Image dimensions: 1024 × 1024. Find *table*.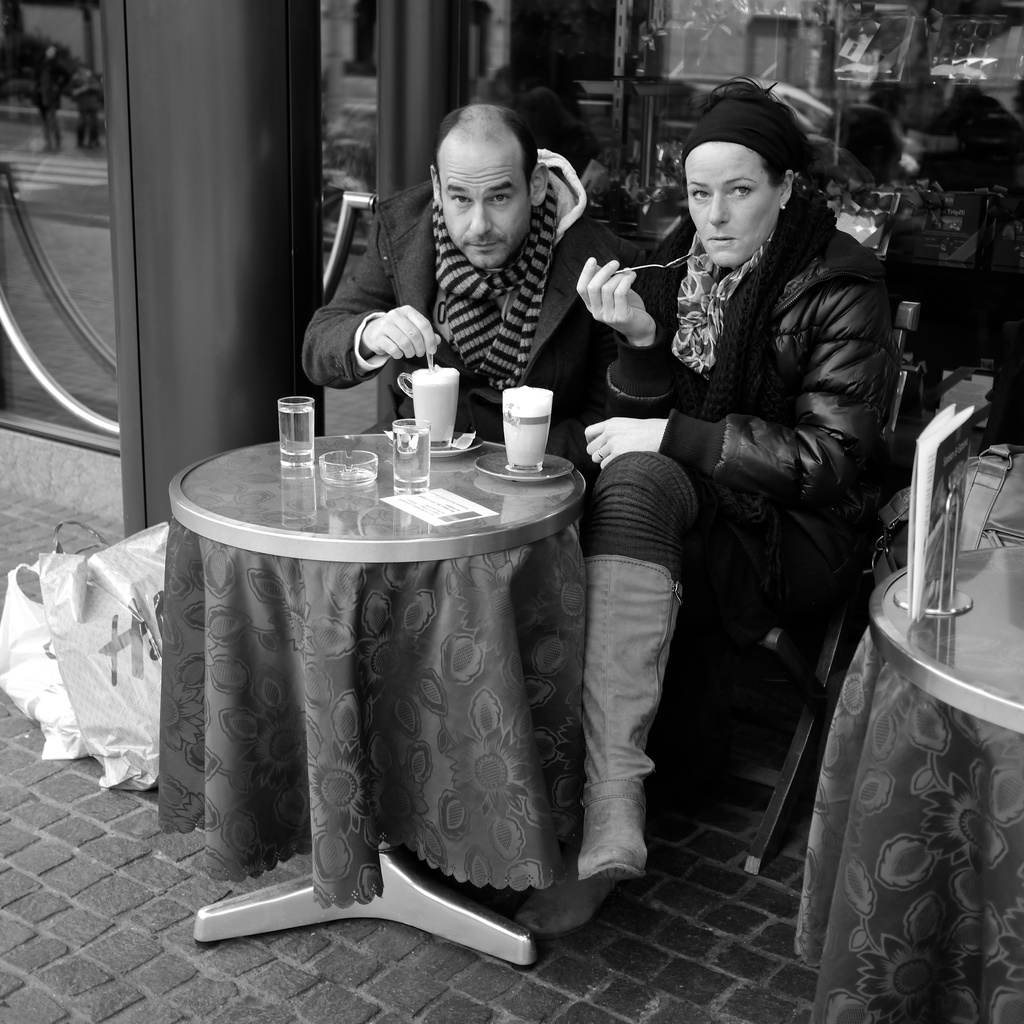
x1=159, y1=431, x2=596, y2=967.
